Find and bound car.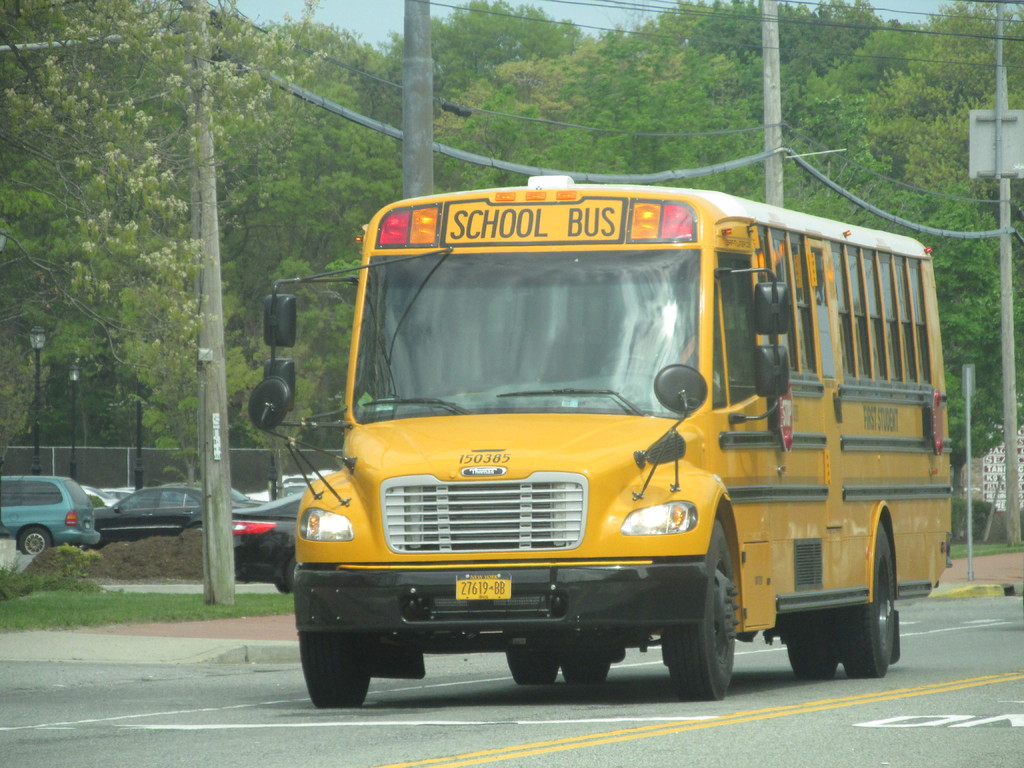
Bound: BBox(234, 488, 300, 586).
